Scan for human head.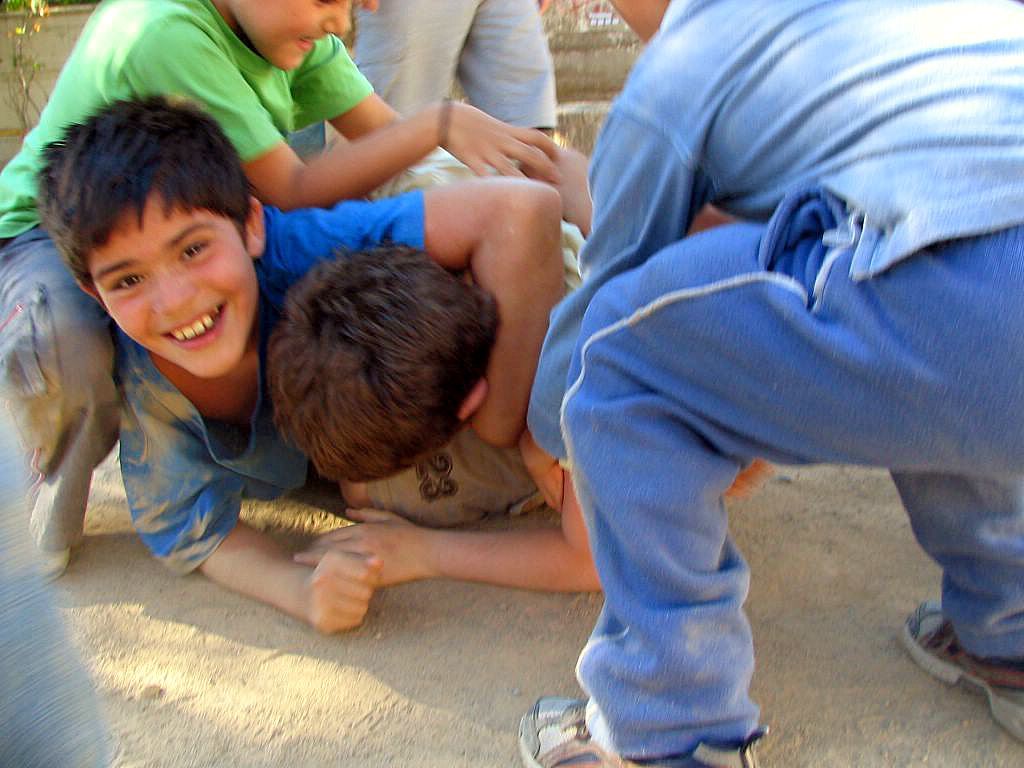
Scan result: 277,243,498,475.
